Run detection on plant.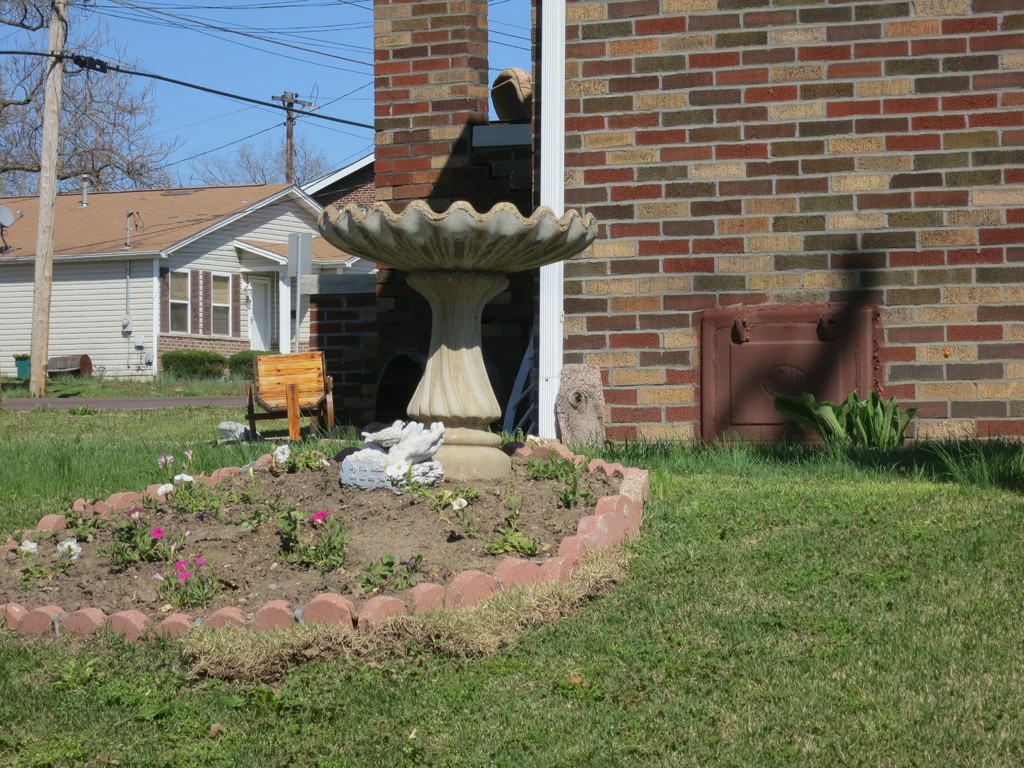
Result: 276 506 354 574.
